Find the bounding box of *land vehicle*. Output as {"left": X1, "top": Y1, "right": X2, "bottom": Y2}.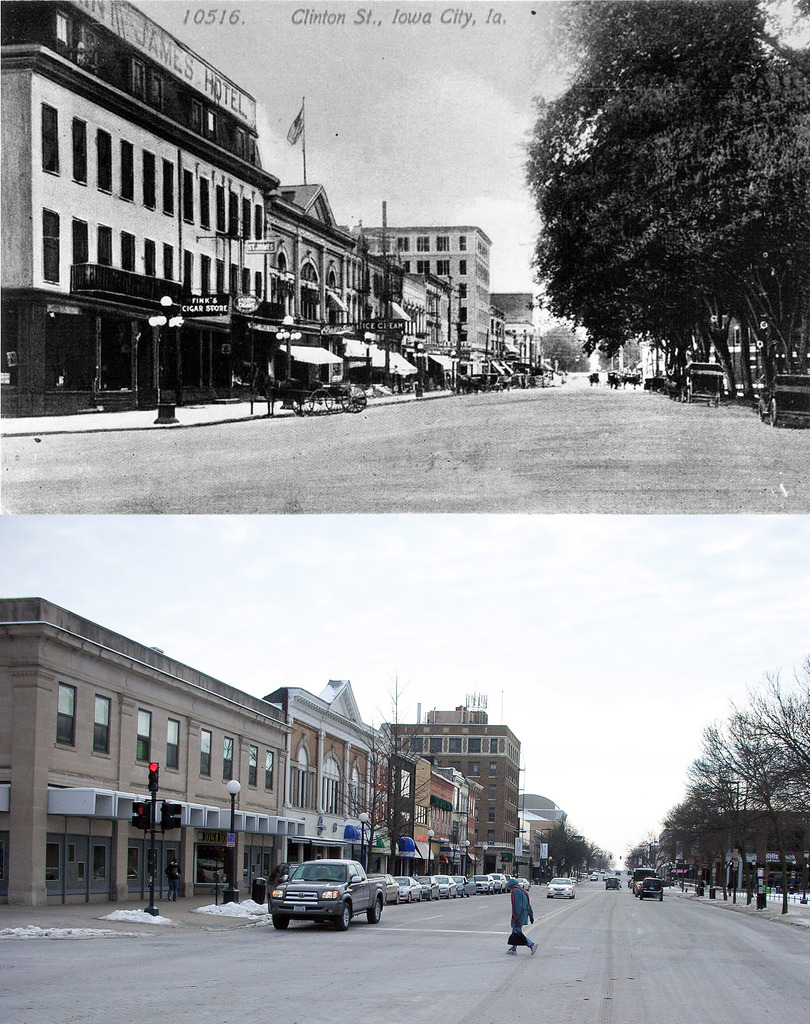
{"left": 546, "top": 877, "right": 571, "bottom": 896}.
